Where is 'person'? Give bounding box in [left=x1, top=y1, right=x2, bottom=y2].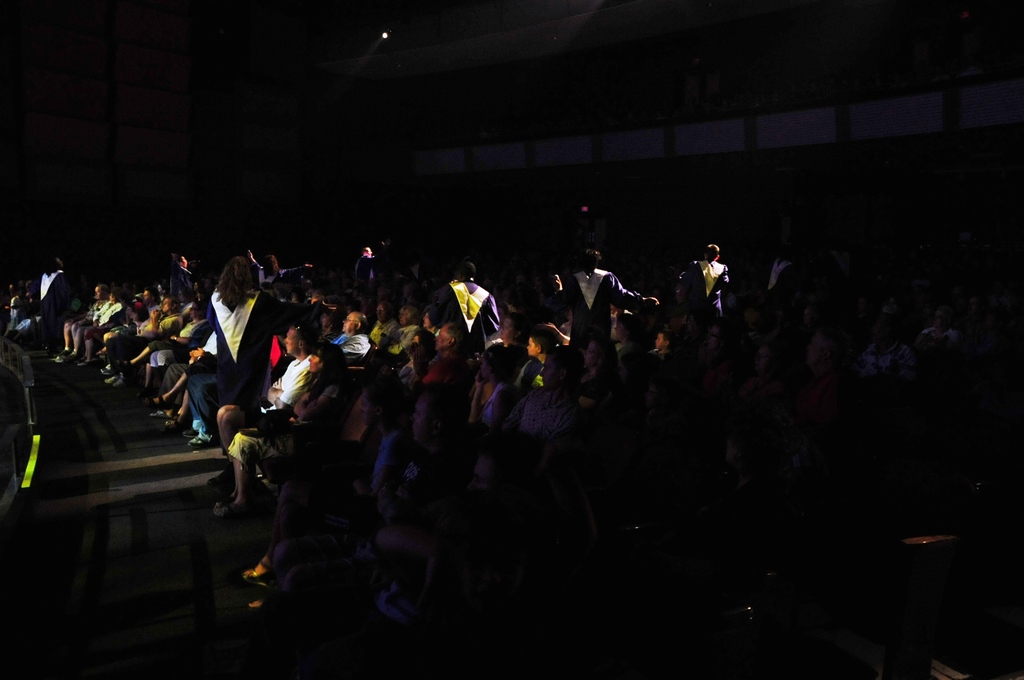
[left=424, top=257, right=502, bottom=348].
